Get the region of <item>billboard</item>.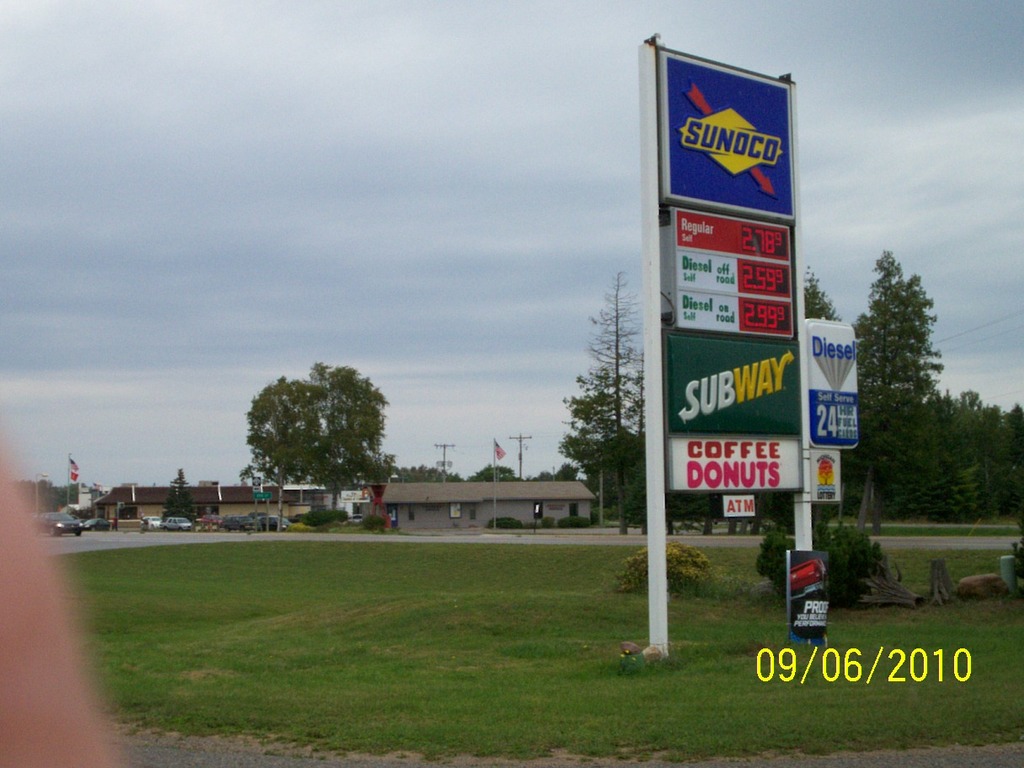
bbox=(793, 448, 844, 510).
